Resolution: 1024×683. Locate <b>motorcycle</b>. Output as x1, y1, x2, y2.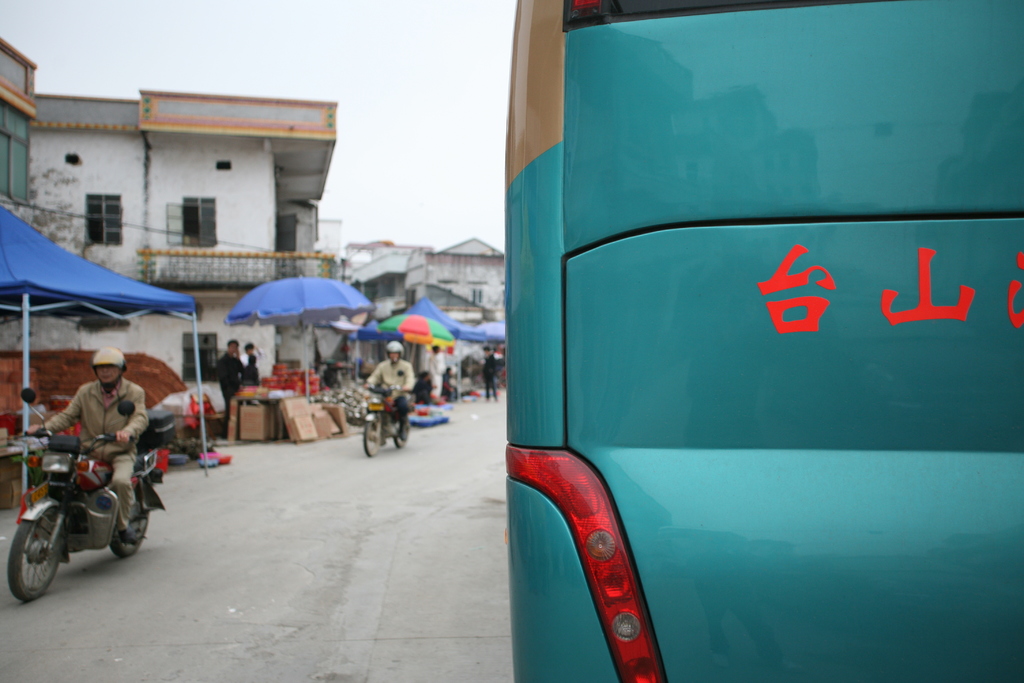
362, 385, 413, 461.
